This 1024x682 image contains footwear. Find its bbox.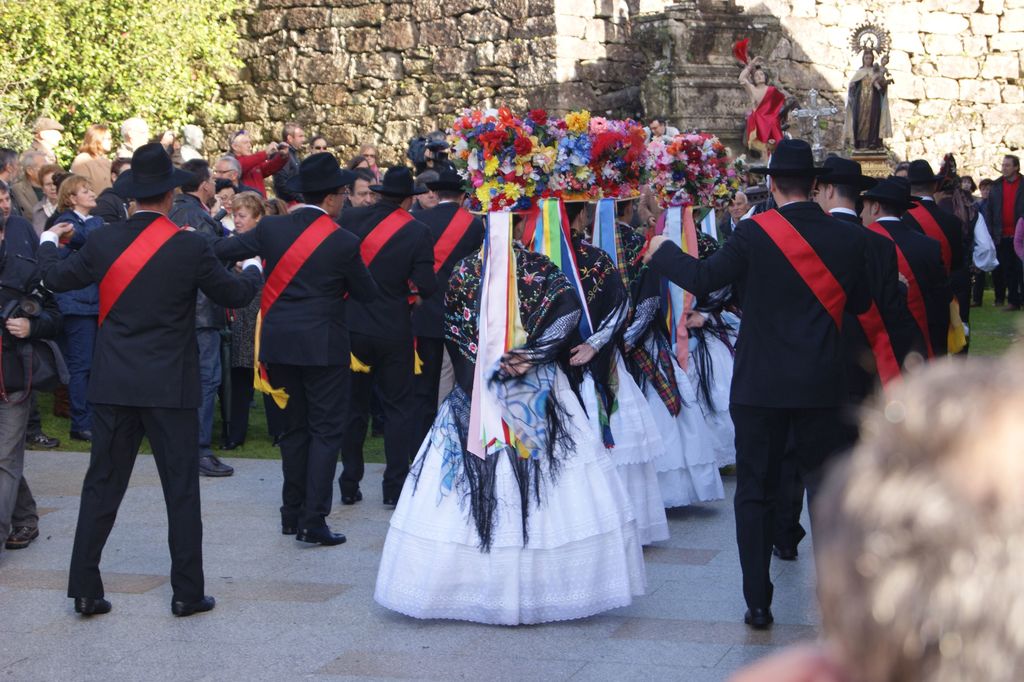
select_region(766, 540, 803, 564).
